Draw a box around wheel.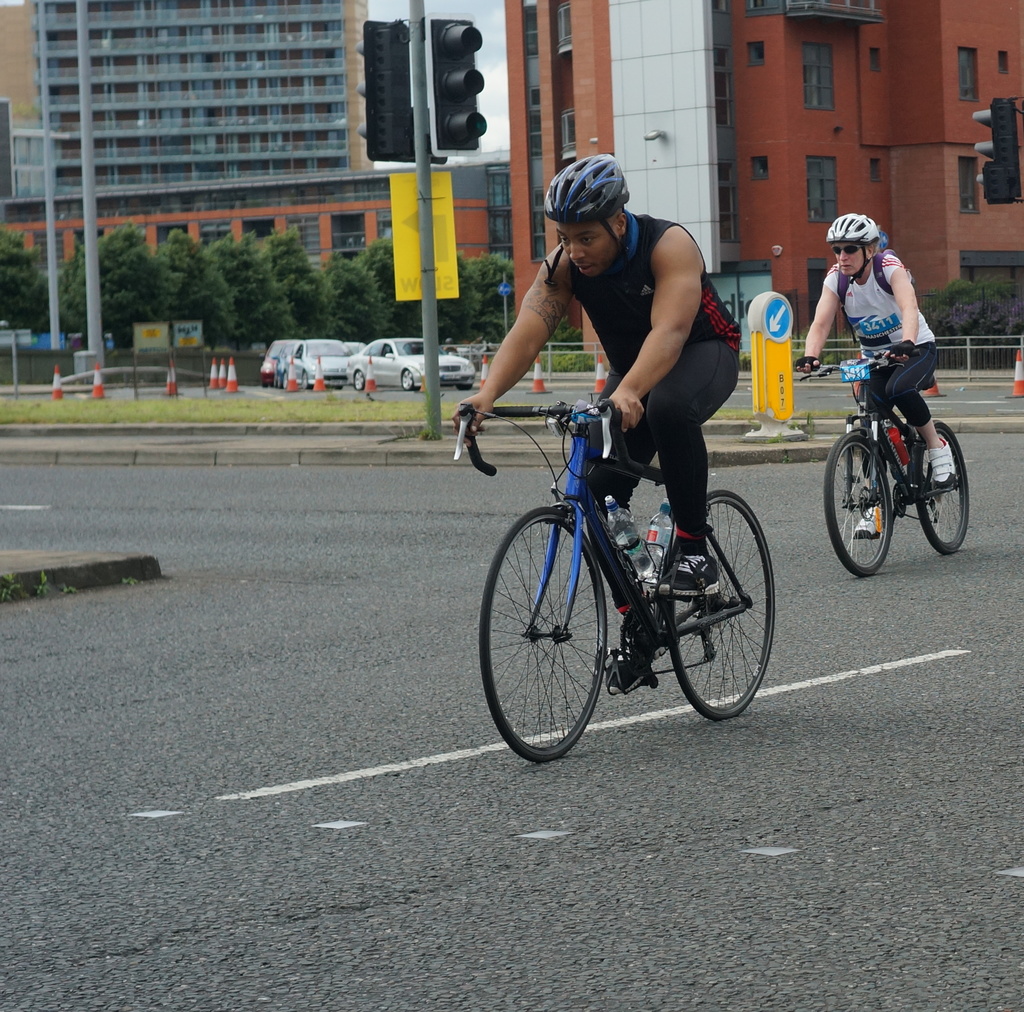
BBox(822, 434, 898, 577).
